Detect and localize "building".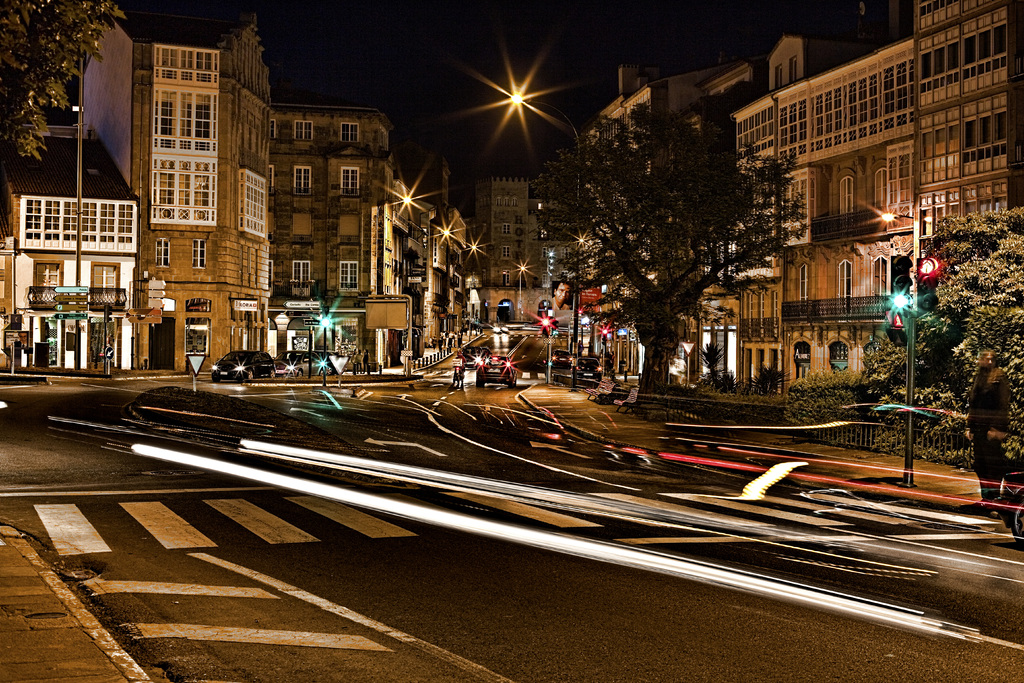
Localized at (x1=913, y1=0, x2=1009, y2=252).
